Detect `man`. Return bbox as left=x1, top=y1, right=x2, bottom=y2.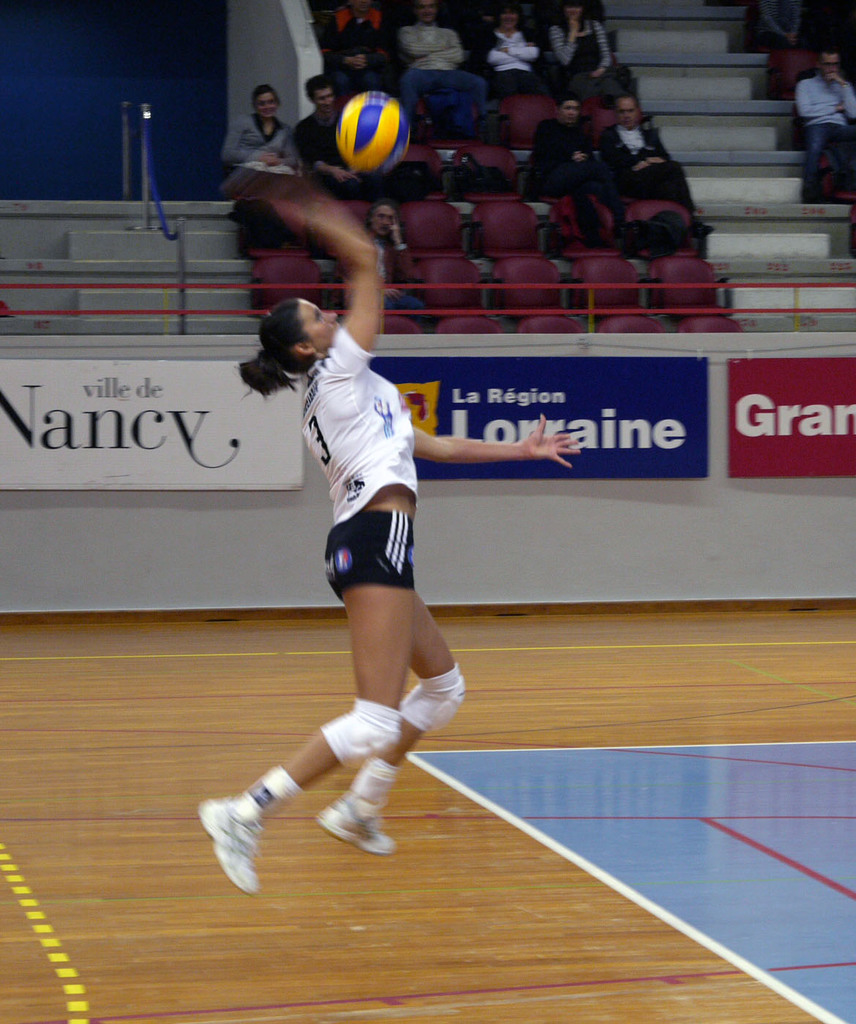
left=293, top=73, right=379, bottom=196.
